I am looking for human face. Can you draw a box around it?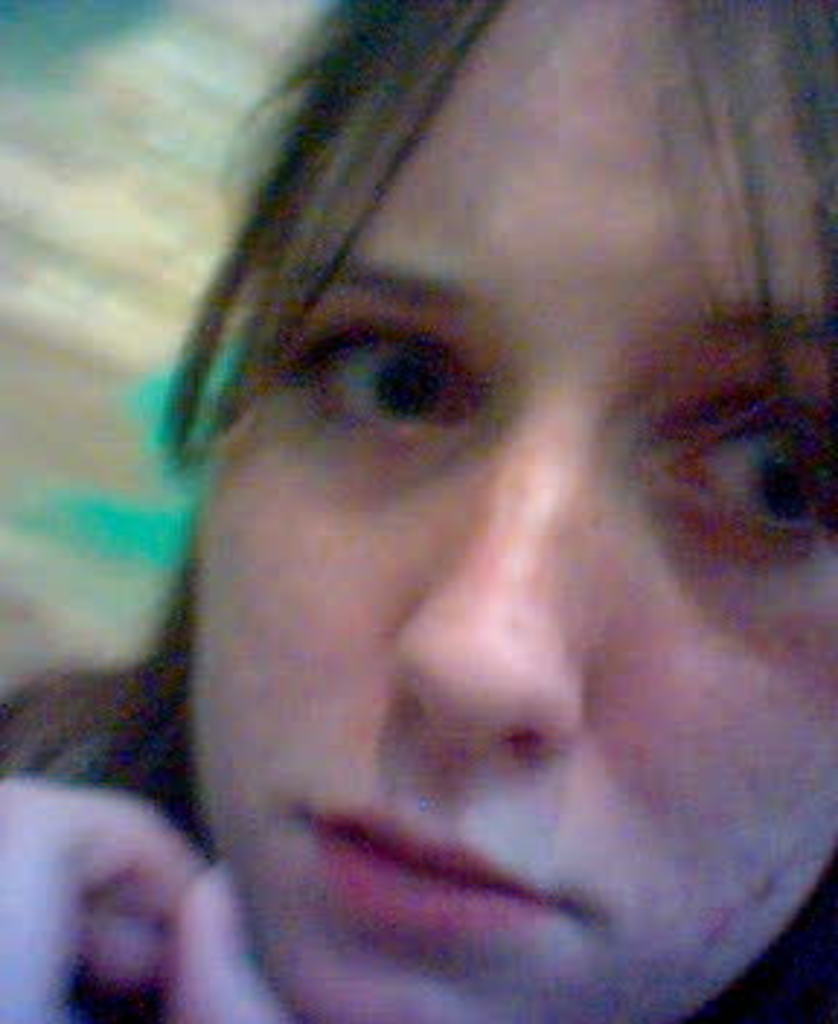
Sure, the bounding box is 195 6 835 1018.
